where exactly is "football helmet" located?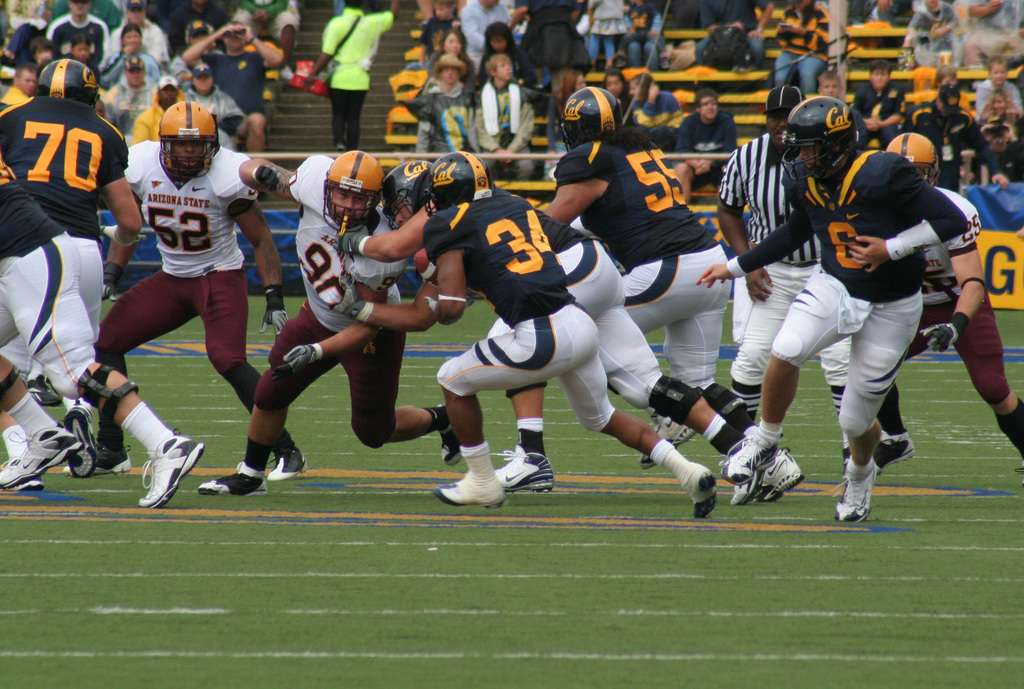
Its bounding box is (left=778, top=95, right=860, bottom=186).
